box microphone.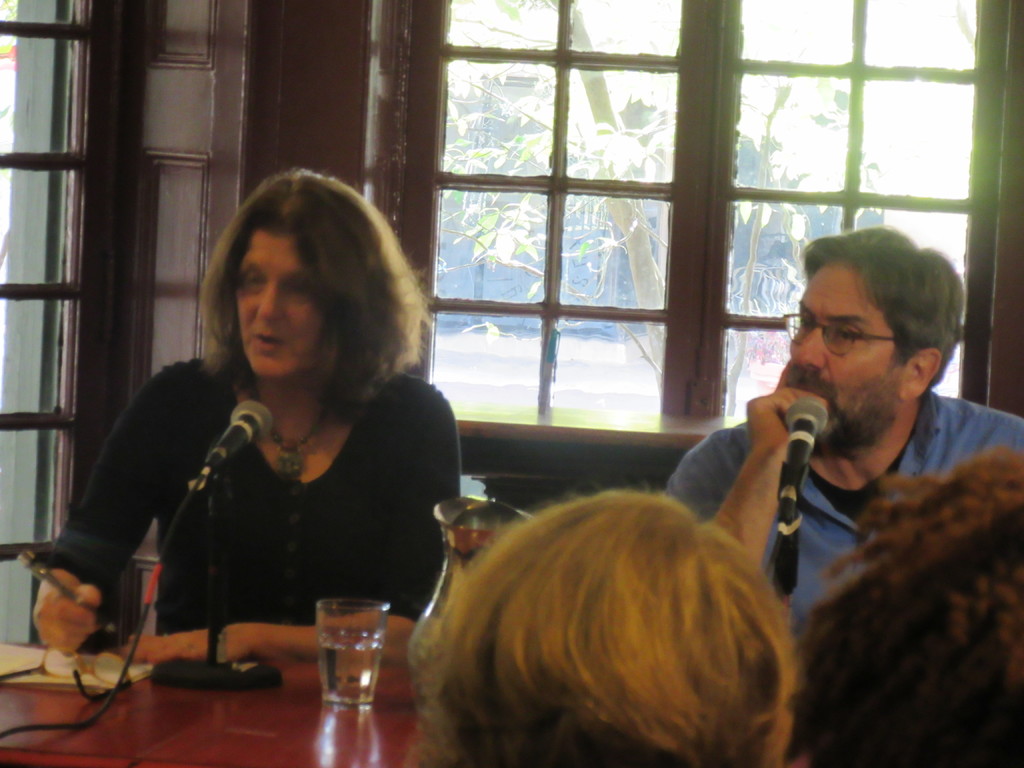
select_region(780, 401, 830, 511).
